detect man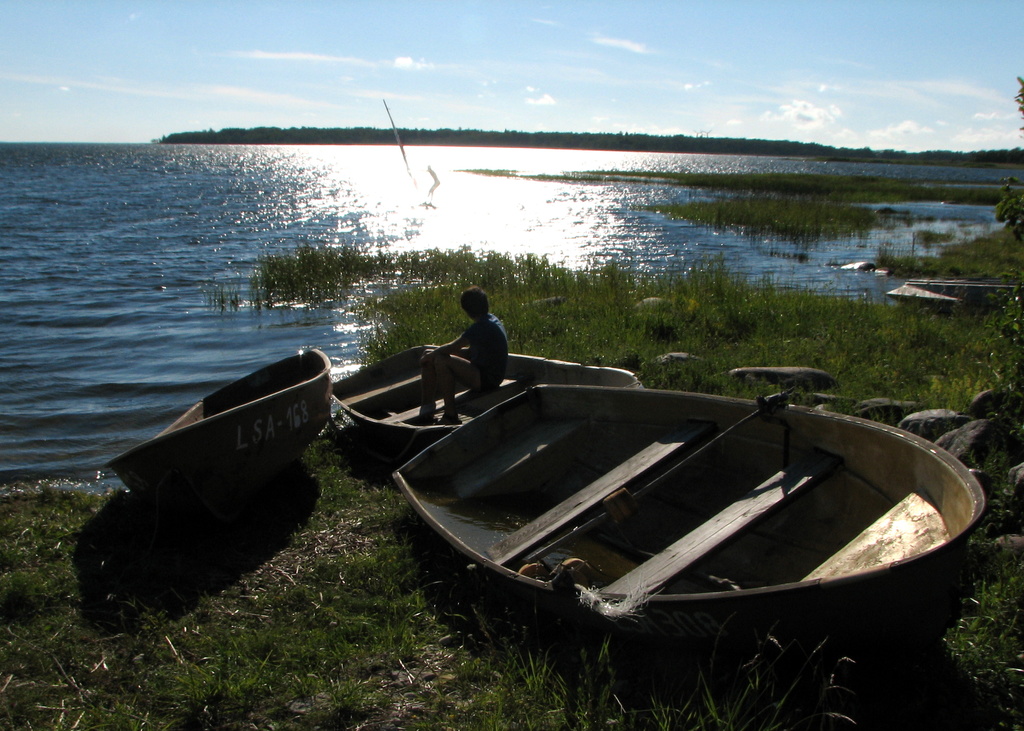
[left=433, top=304, right=520, bottom=408]
